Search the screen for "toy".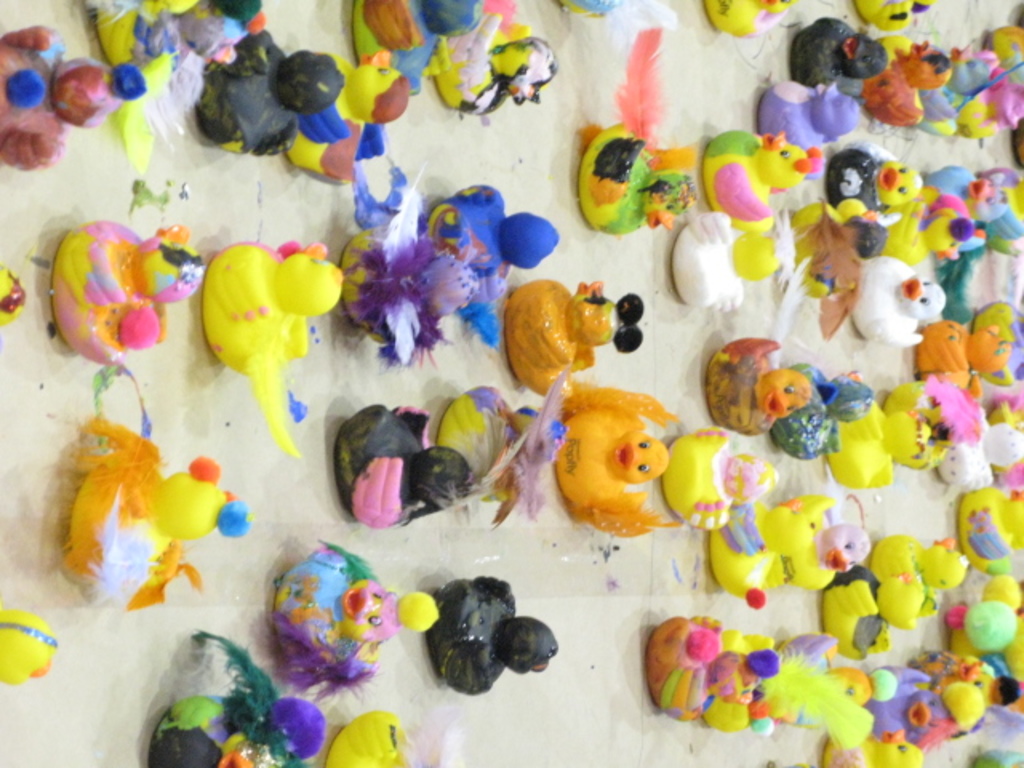
Found at [349,0,486,94].
